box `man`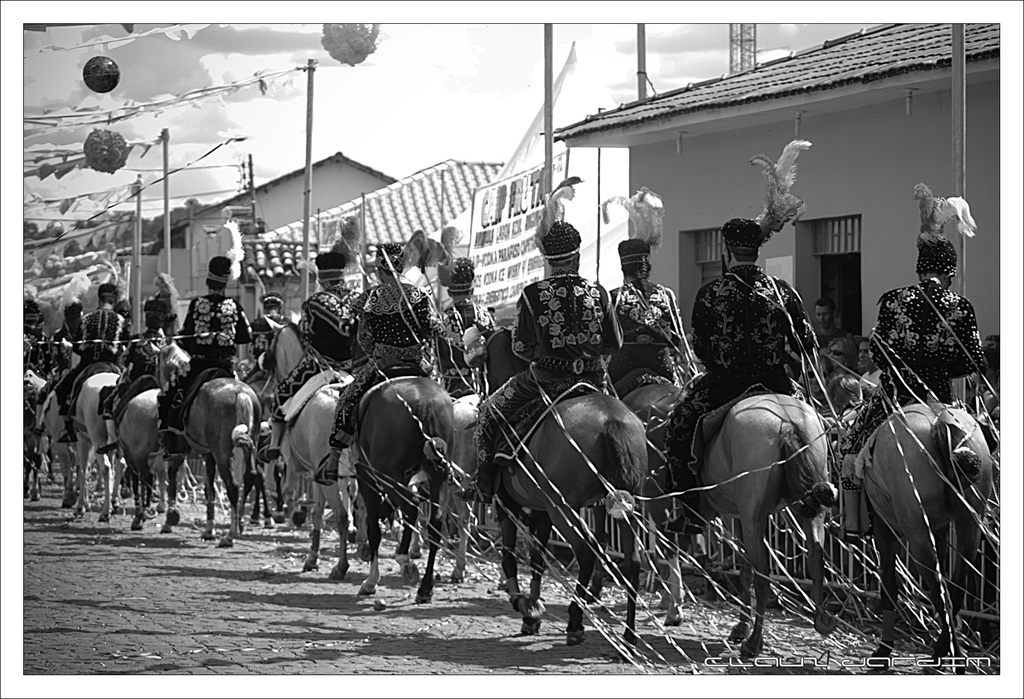
[231, 289, 300, 437]
